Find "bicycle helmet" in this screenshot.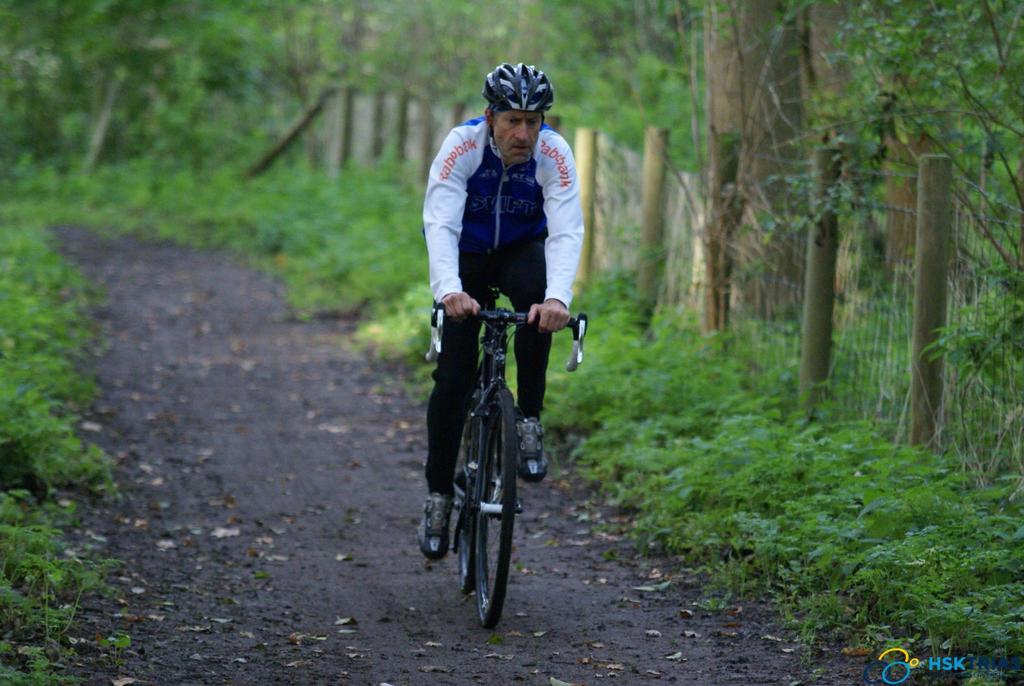
The bounding box for "bicycle helmet" is x1=488 y1=66 x2=547 y2=108.
